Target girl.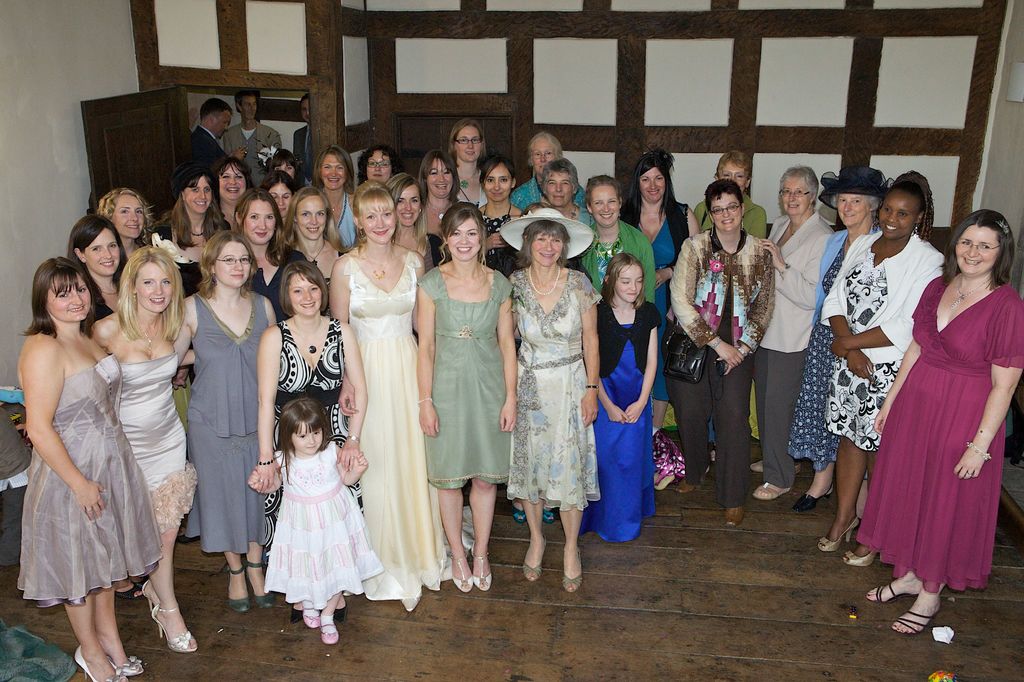
Target region: box(597, 252, 664, 542).
